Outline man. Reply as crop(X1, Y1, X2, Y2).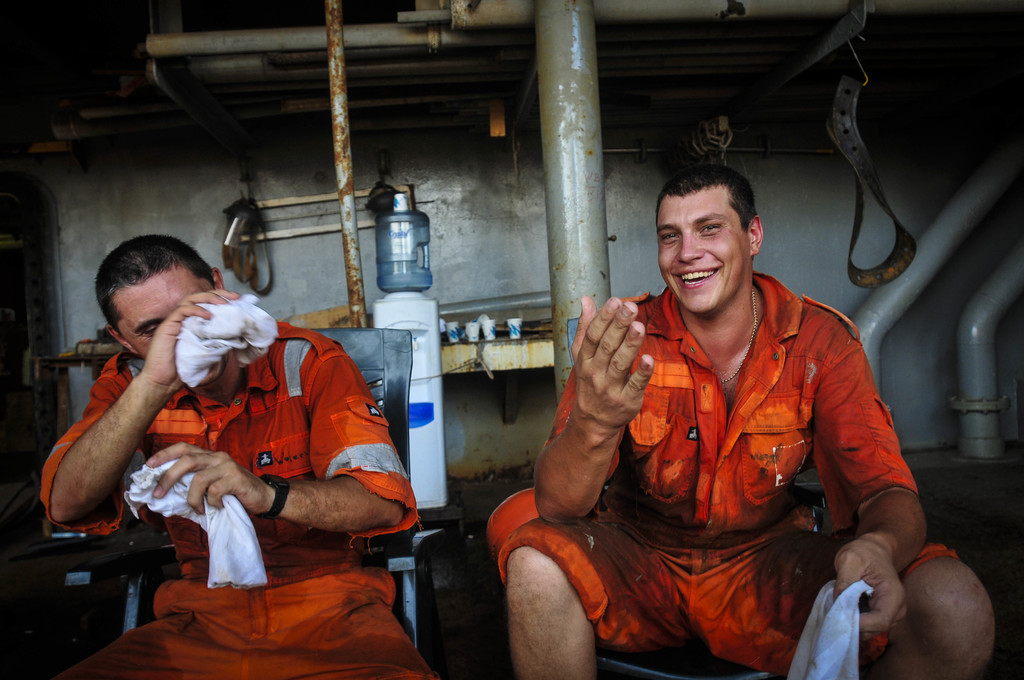
crop(486, 107, 934, 679).
